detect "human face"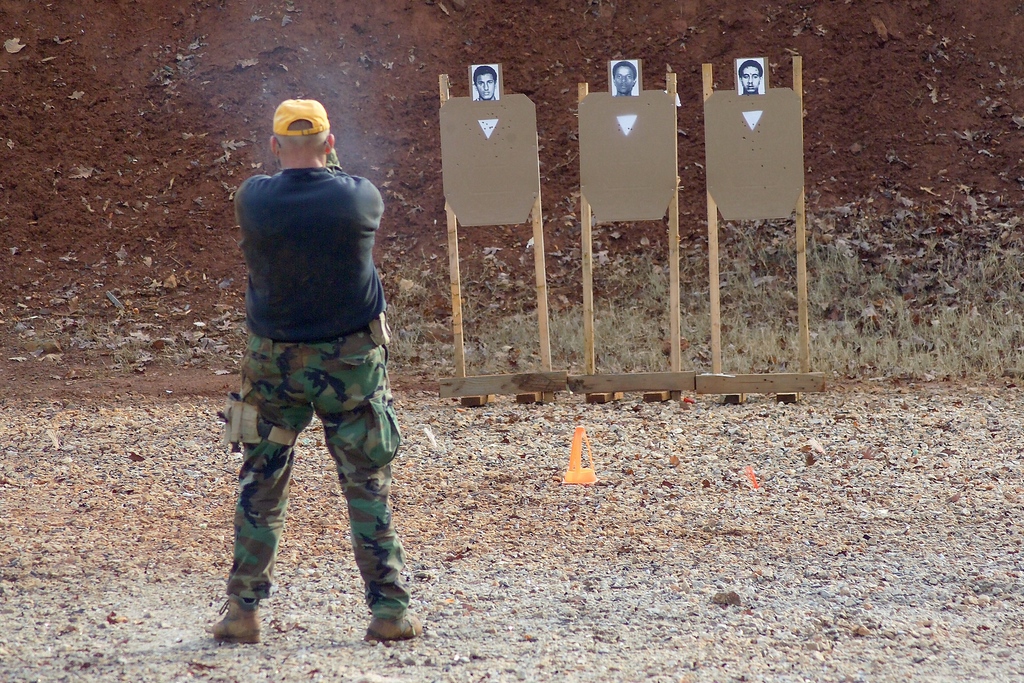
bbox(740, 61, 762, 88)
